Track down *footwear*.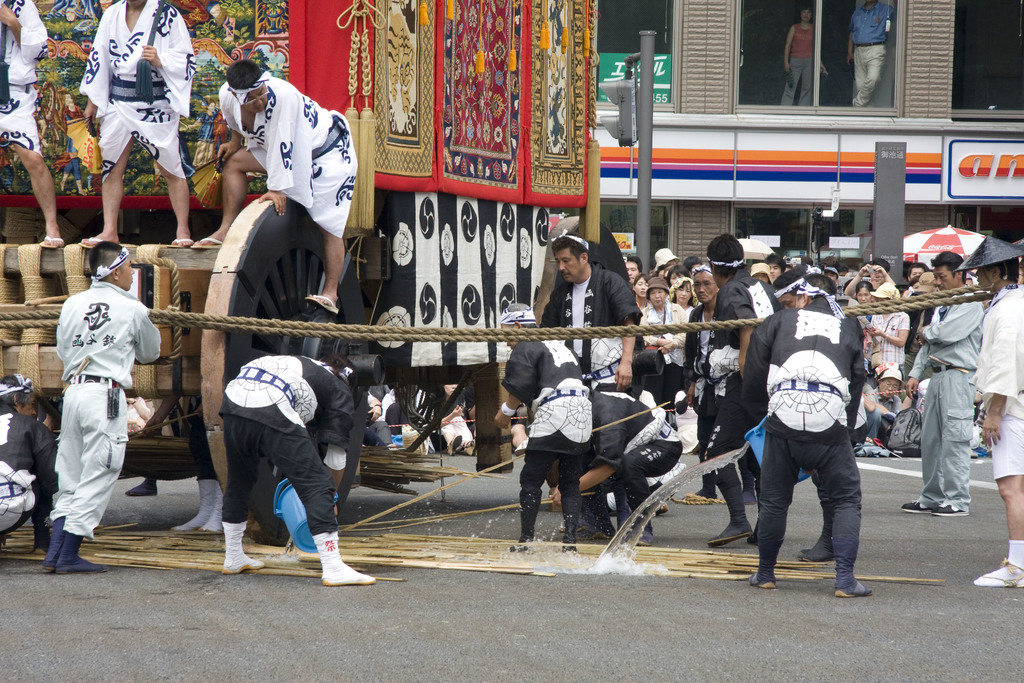
Tracked to [165,233,194,251].
